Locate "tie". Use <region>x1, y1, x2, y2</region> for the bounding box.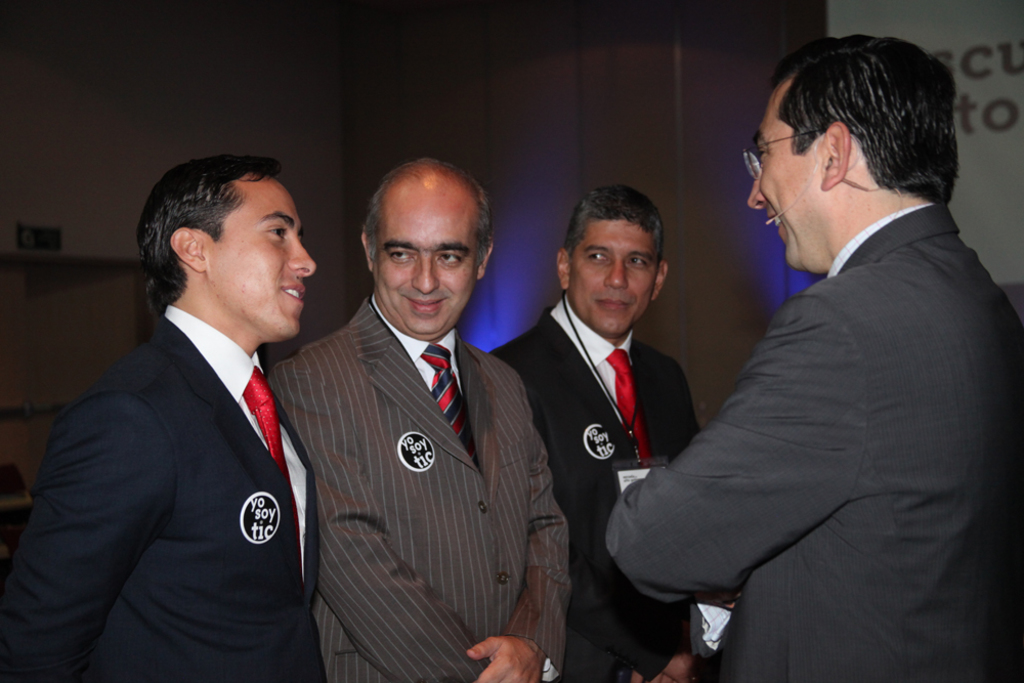
<region>418, 339, 472, 455</region>.
